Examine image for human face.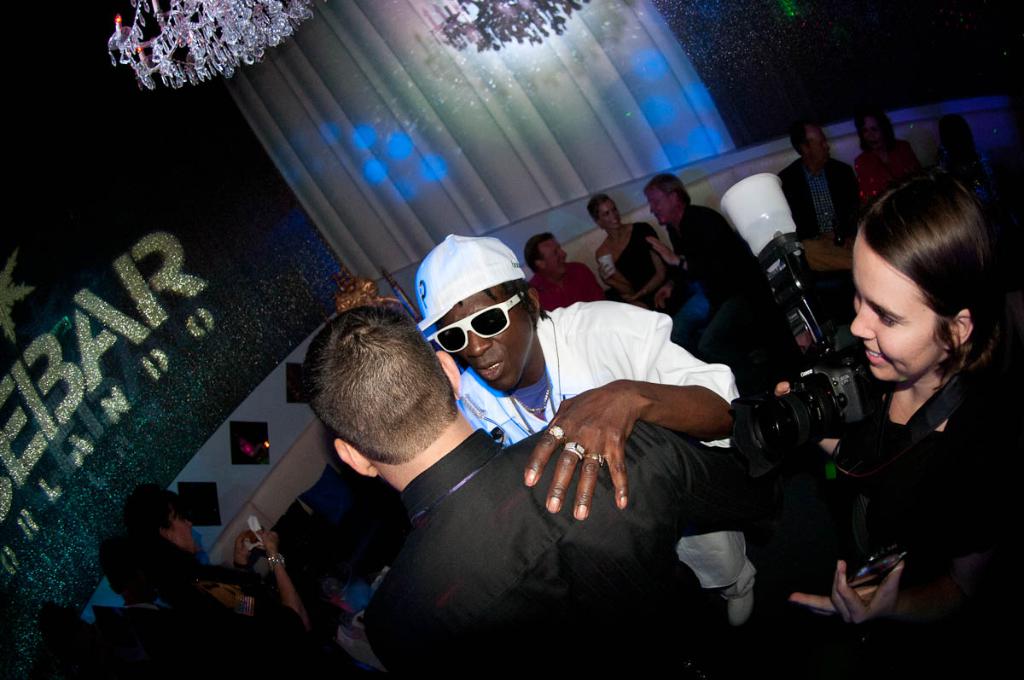
Examination result: crop(436, 289, 531, 394).
